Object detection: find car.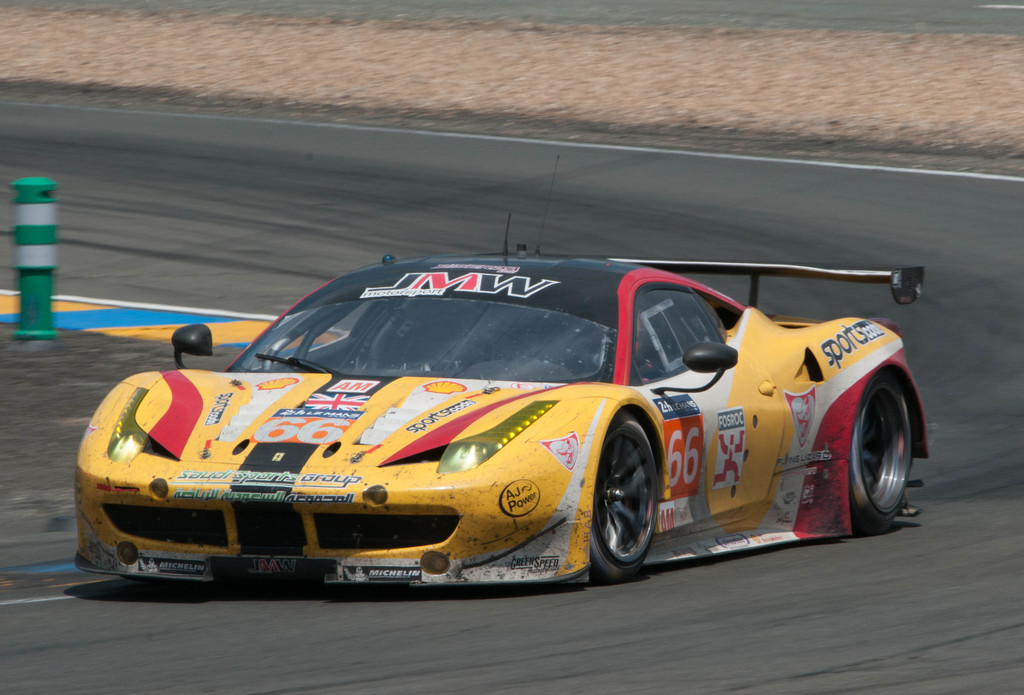
{"x1": 72, "y1": 153, "x2": 930, "y2": 586}.
